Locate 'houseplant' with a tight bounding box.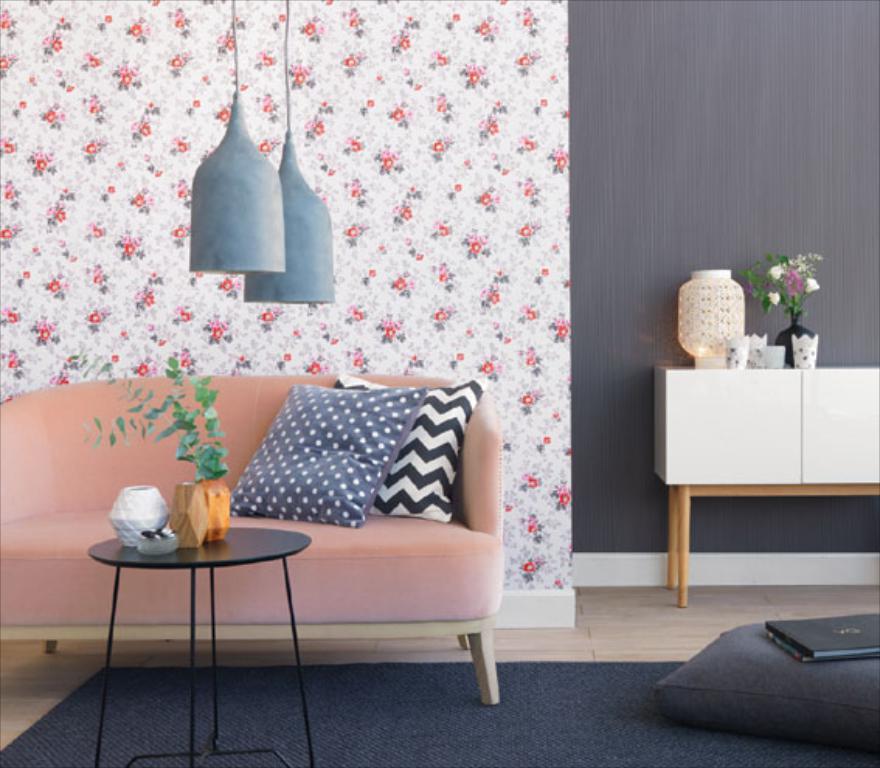
select_region(73, 351, 233, 540).
